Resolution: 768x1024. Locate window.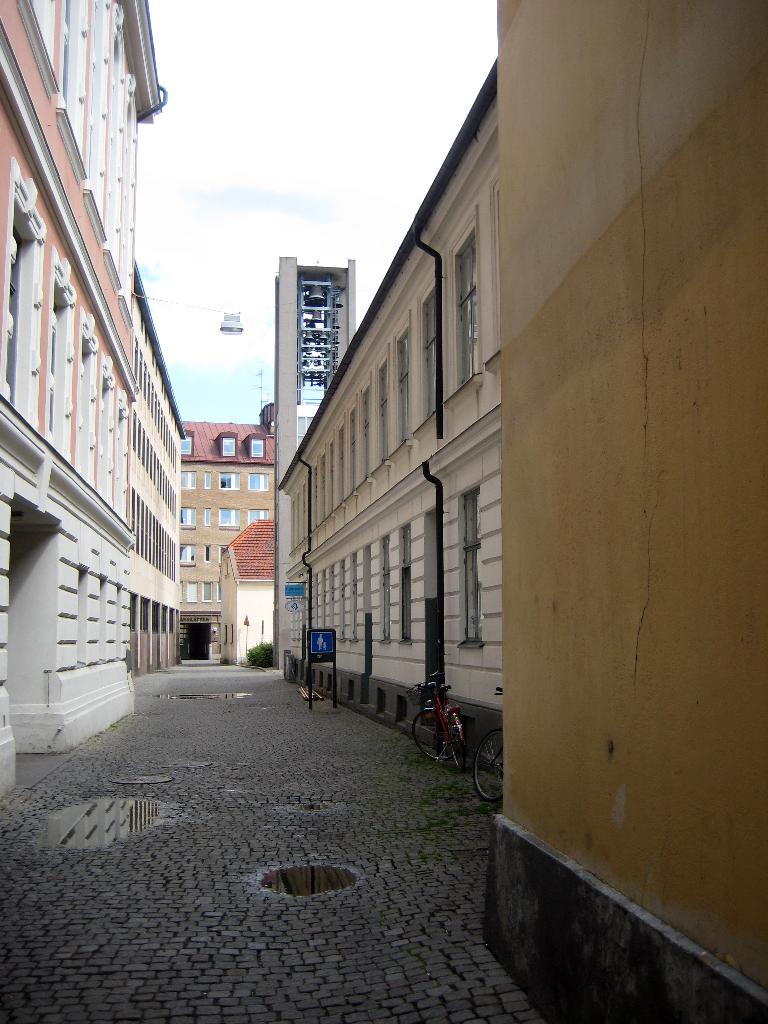
[251,440,265,460].
